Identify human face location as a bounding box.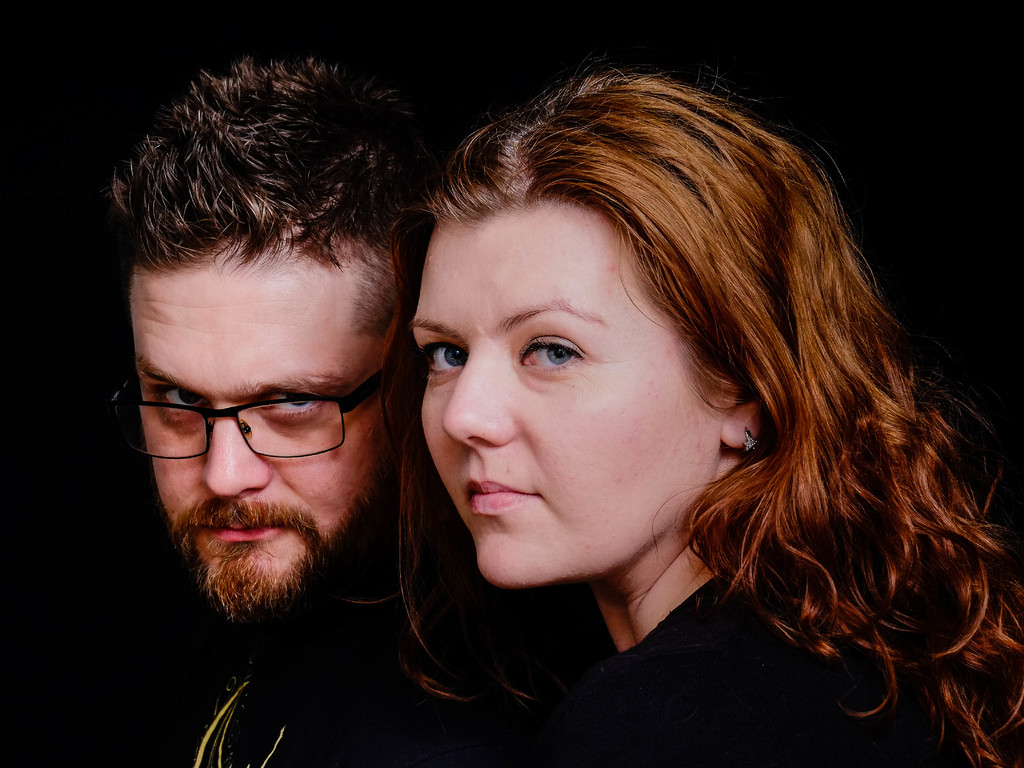
413,208,718,591.
